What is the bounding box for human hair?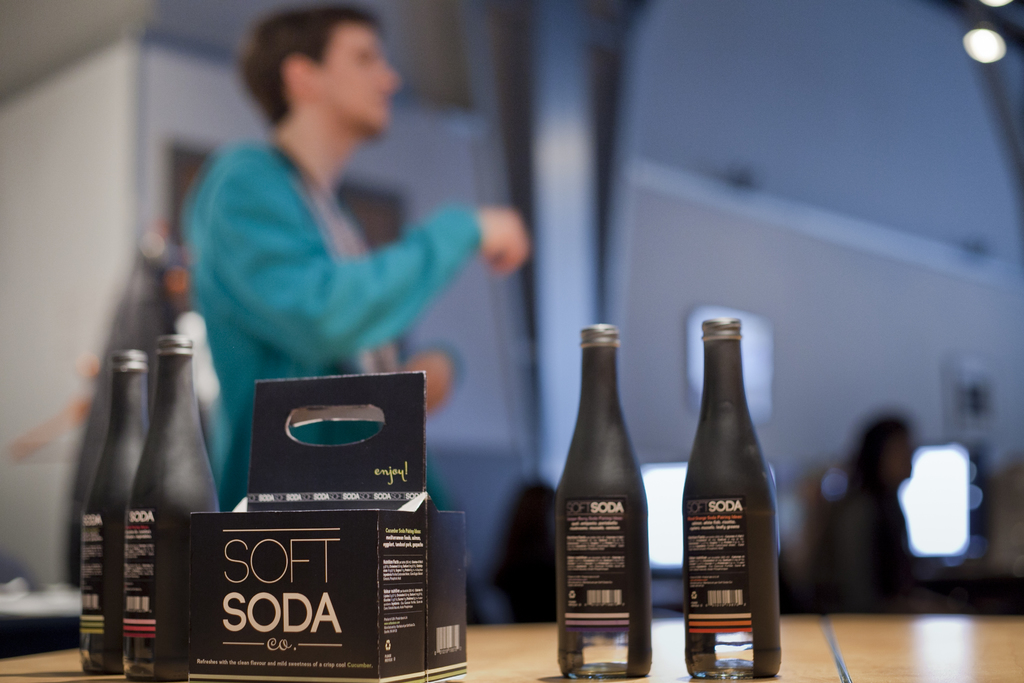
228:10:388:138.
